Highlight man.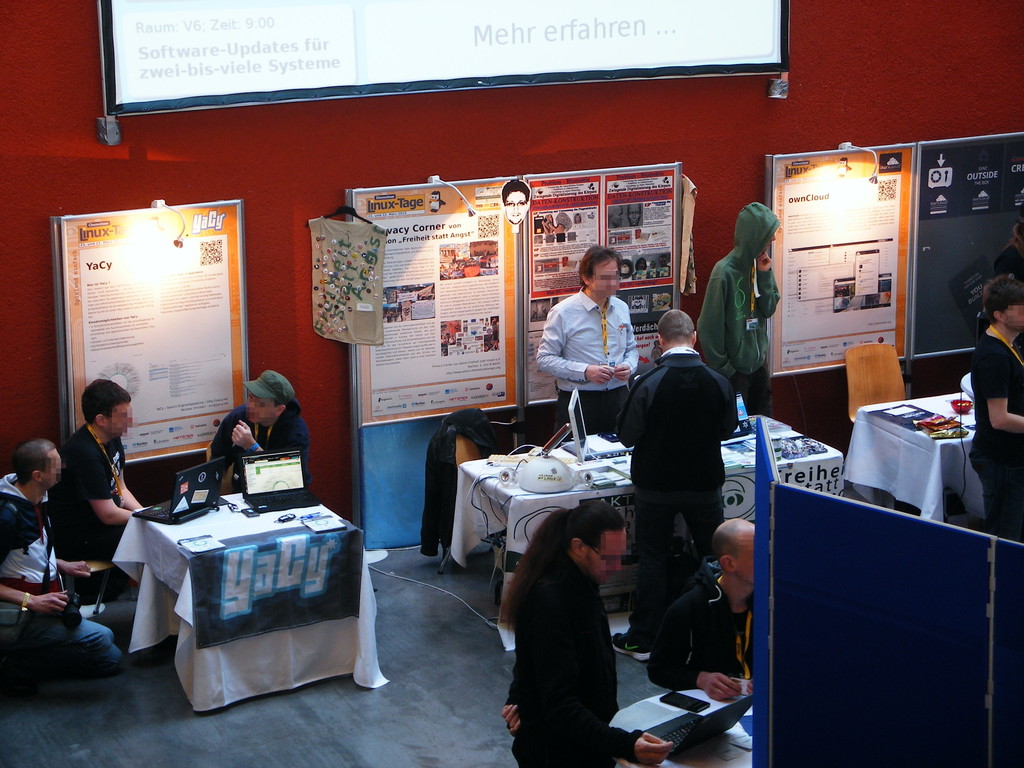
Highlighted region: box(646, 515, 758, 698).
